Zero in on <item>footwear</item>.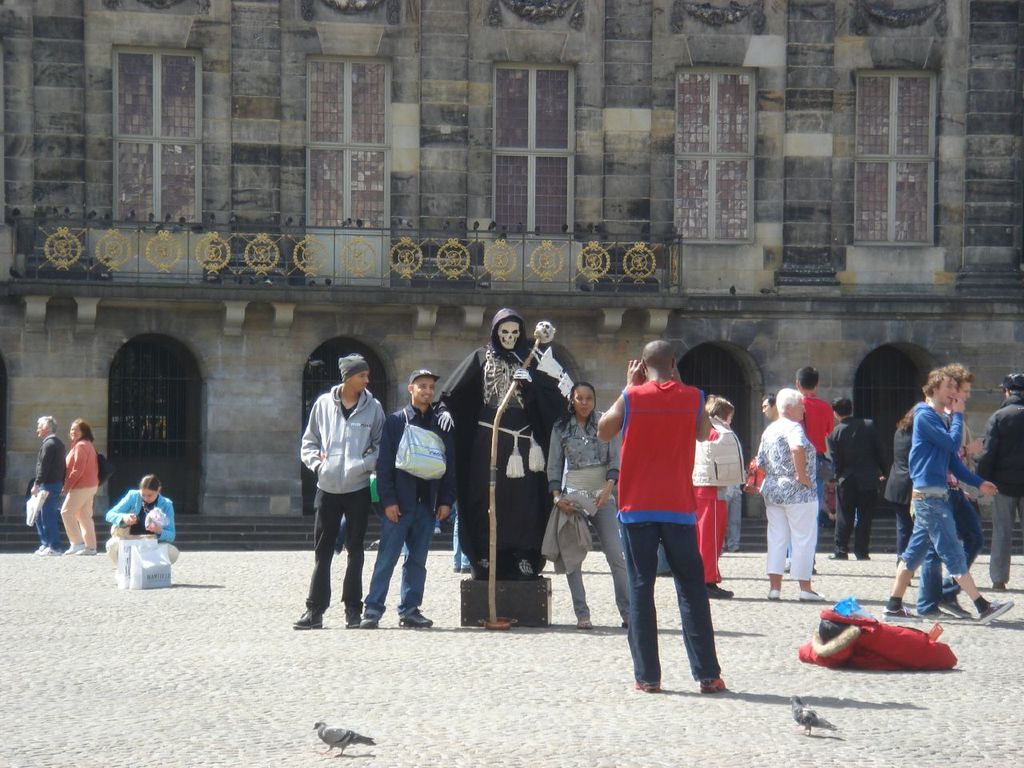
Zeroed in: left=291, top=607, right=325, bottom=631.
